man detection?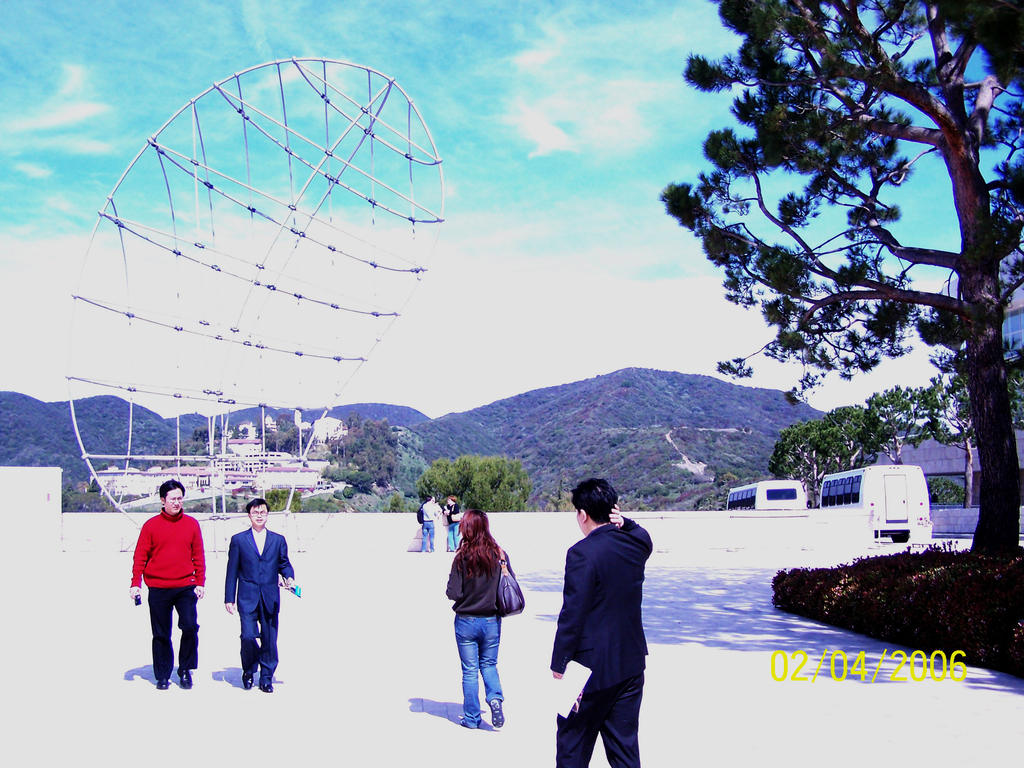
[left=547, top=477, right=653, bottom=767]
